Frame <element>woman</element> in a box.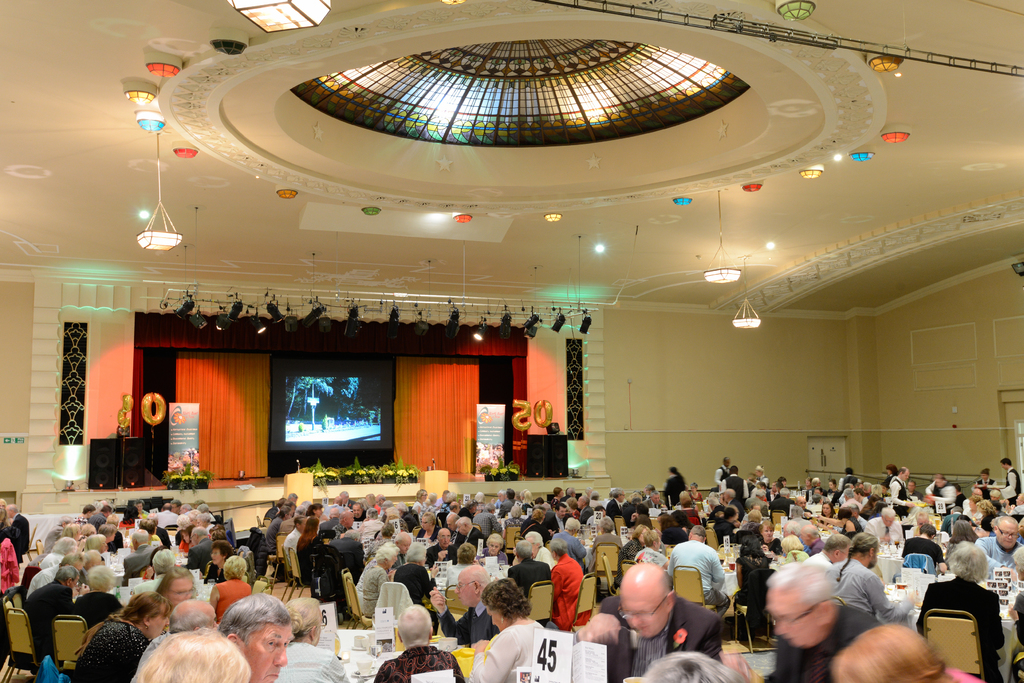
pyautogui.locateOnScreen(520, 488, 535, 513).
